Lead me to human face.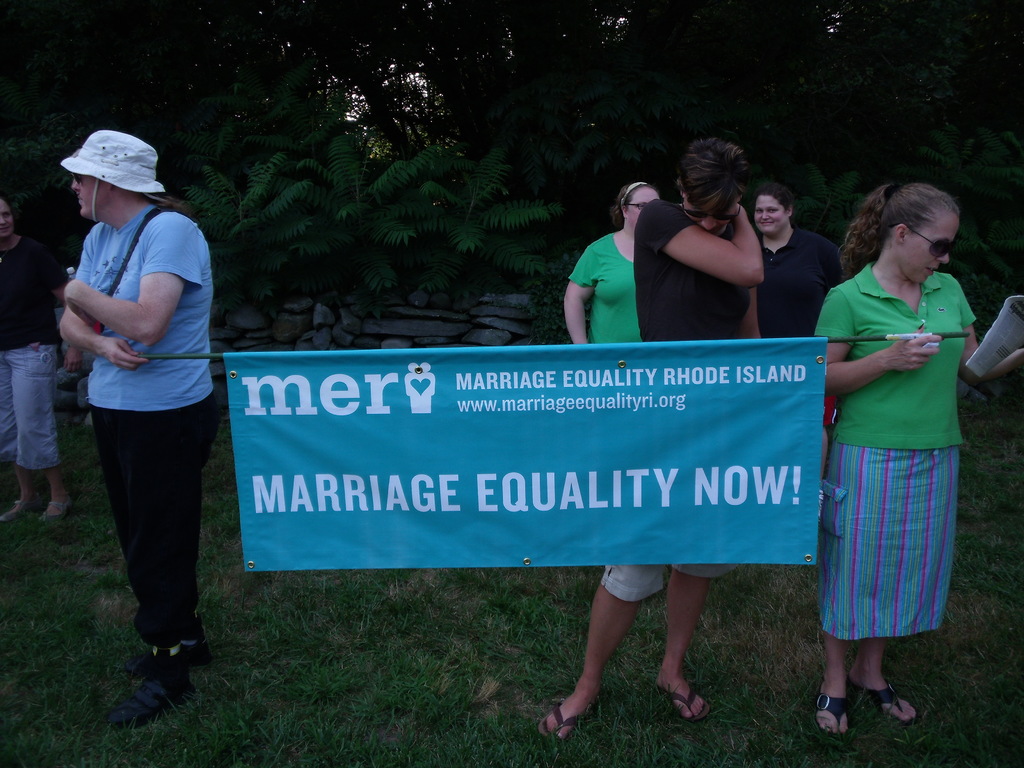
Lead to (0, 202, 12, 236).
